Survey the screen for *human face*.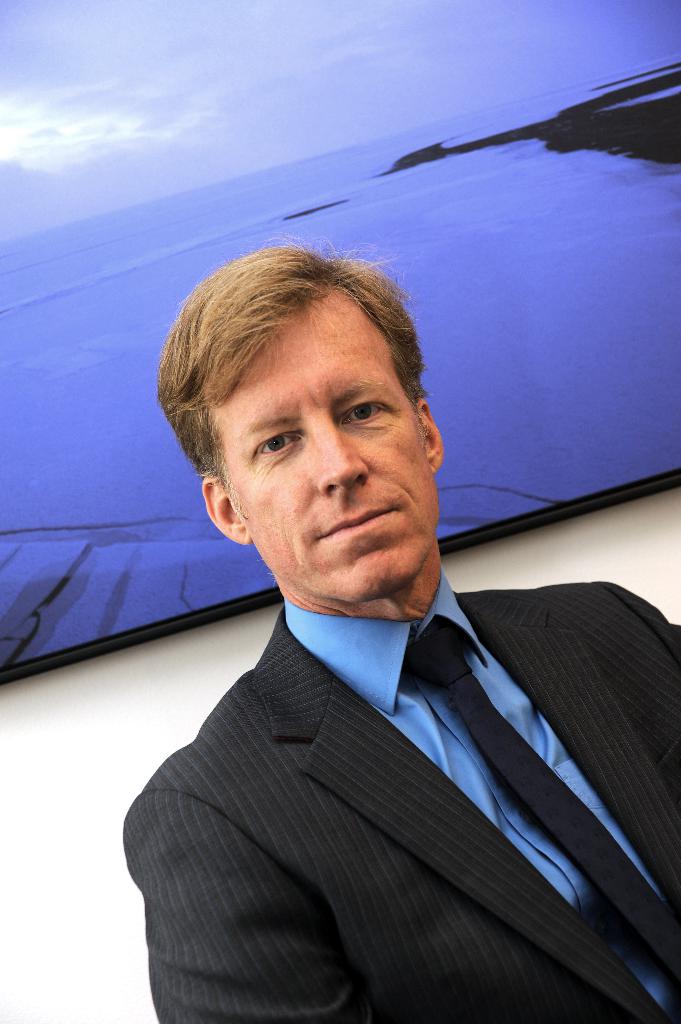
Survey found: pyautogui.locateOnScreen(219, 305, 434, 583).
